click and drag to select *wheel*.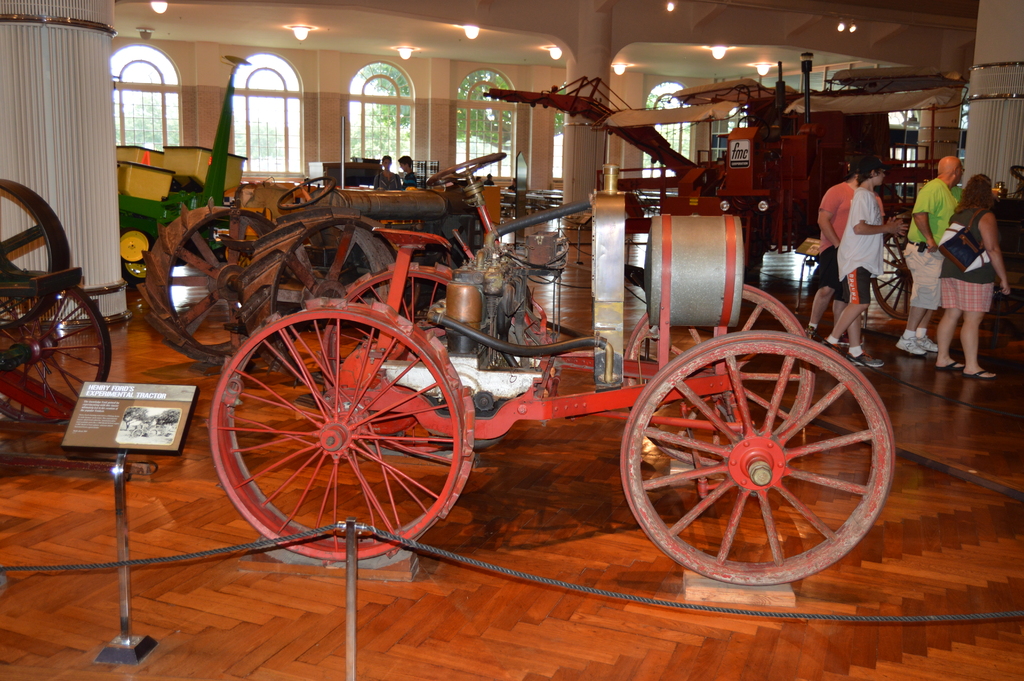
Selection: Rect(132, 427, 143, 438).
